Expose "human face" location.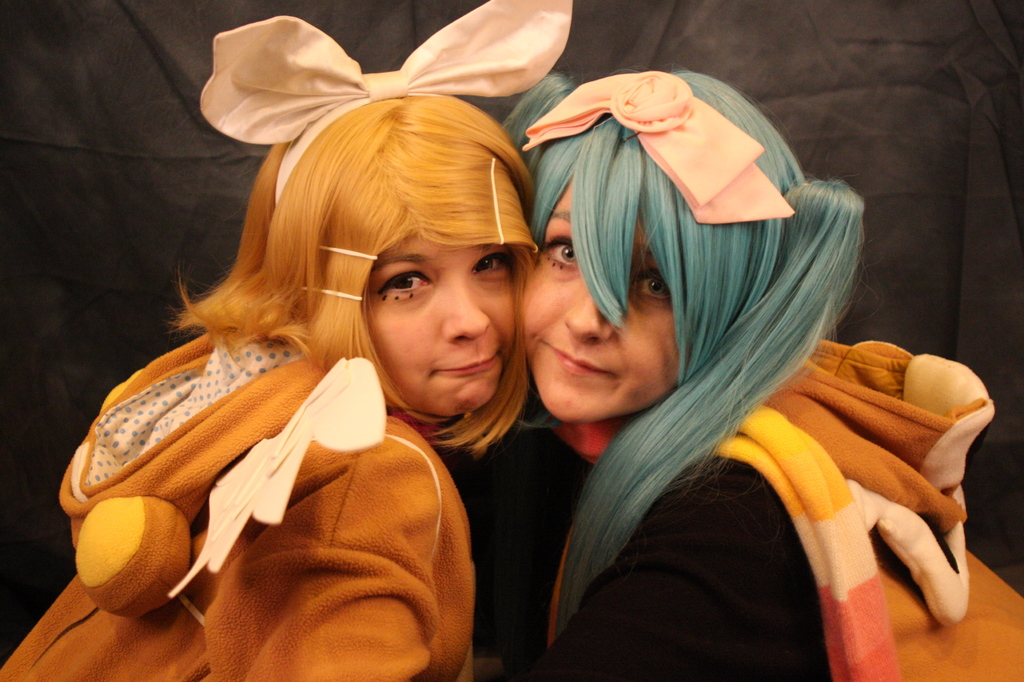
Exposed at box=[356, 234, 519, 414].
